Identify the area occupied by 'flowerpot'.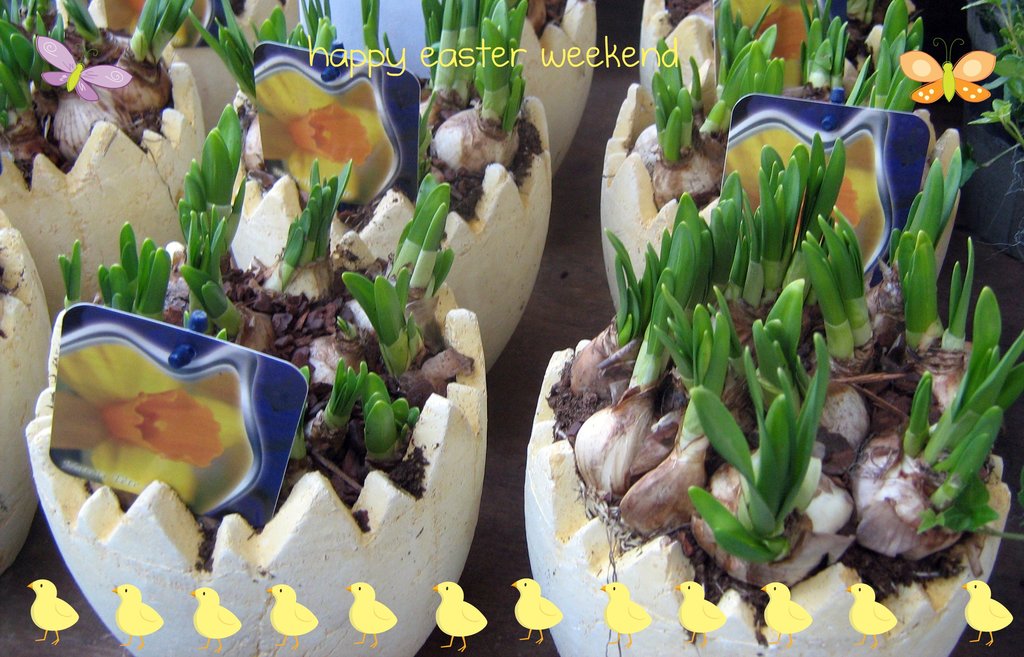
Area: (24,231,488,656).
